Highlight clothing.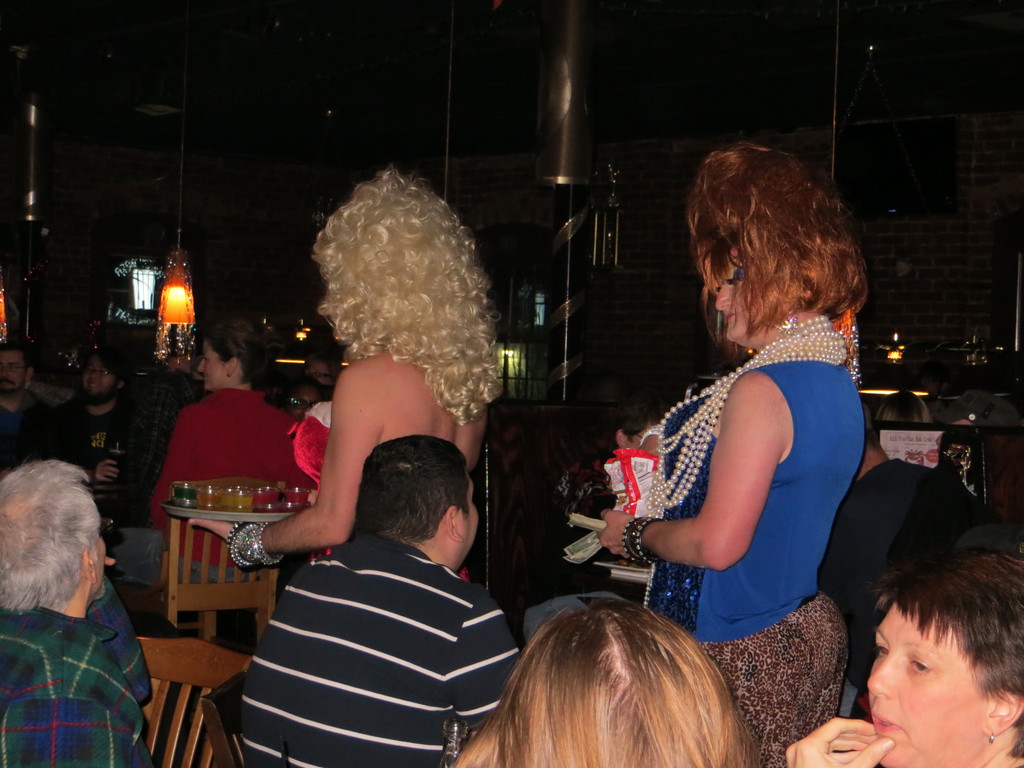
Highlighted region: {"left": 637, "top": 308, "right": 862, "bottom": 765}.
